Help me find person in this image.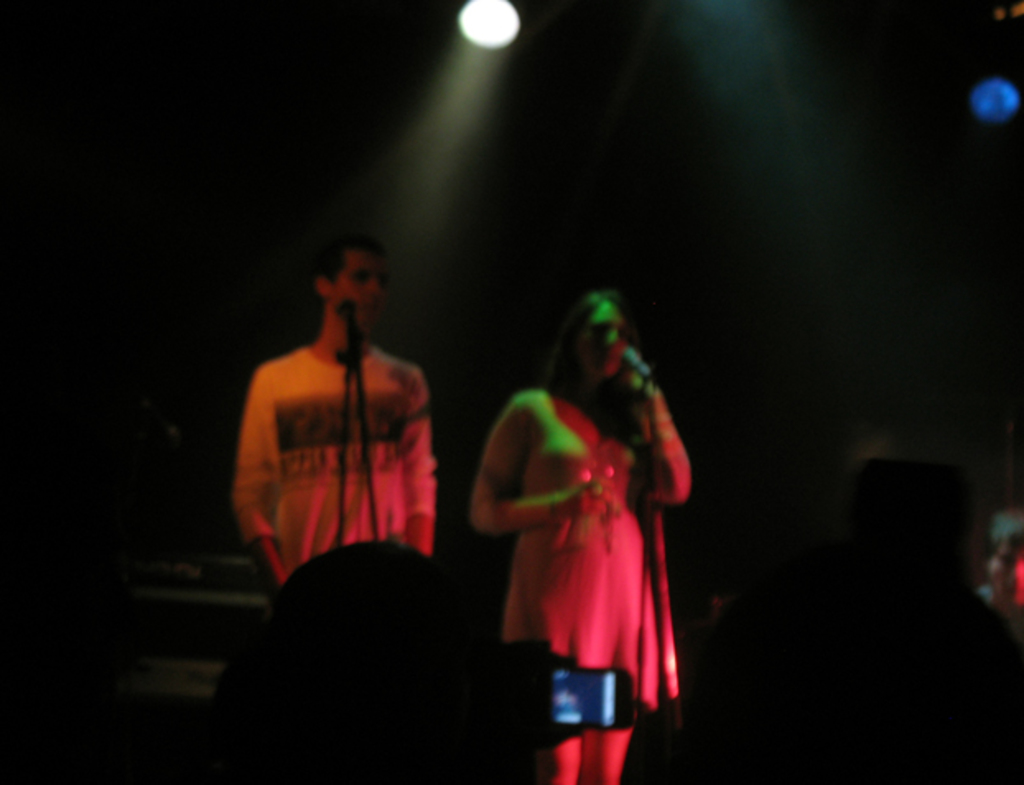
Found it: rect(227, 234, 446, 597).
